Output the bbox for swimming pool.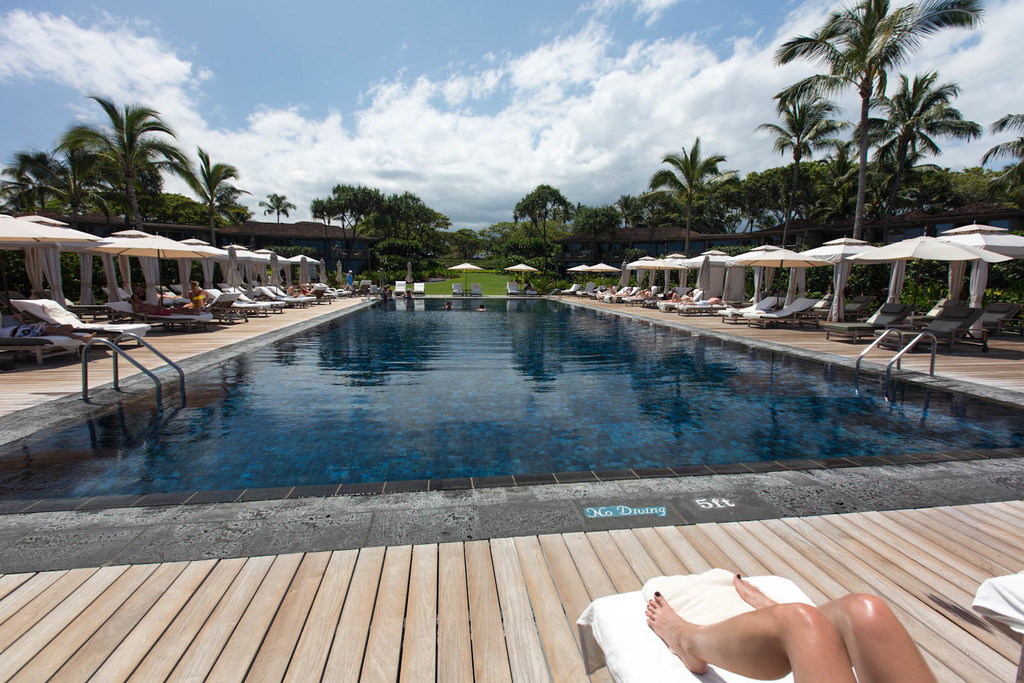
pyautogui.locateOnScreen(0, 295, 1023, 514).
